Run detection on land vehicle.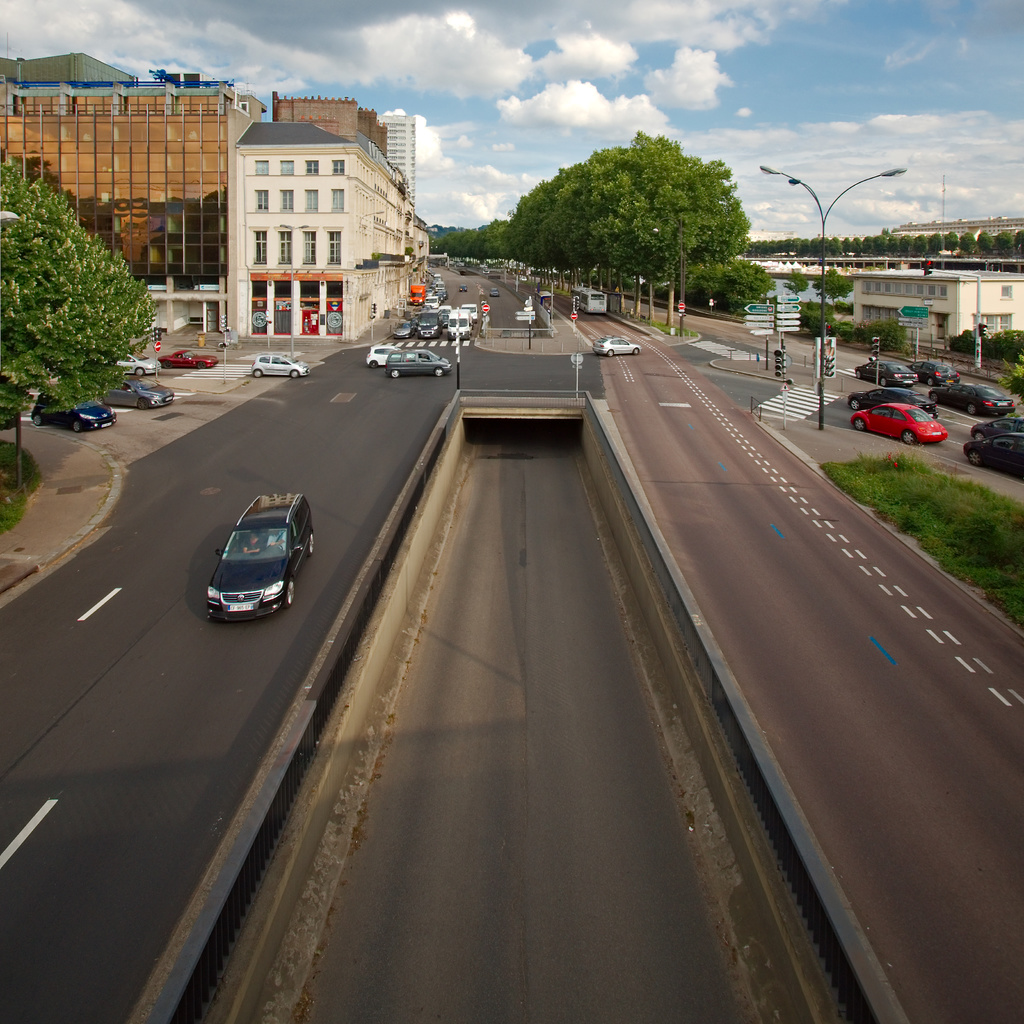
Result: 393, 324, 414, 337.
